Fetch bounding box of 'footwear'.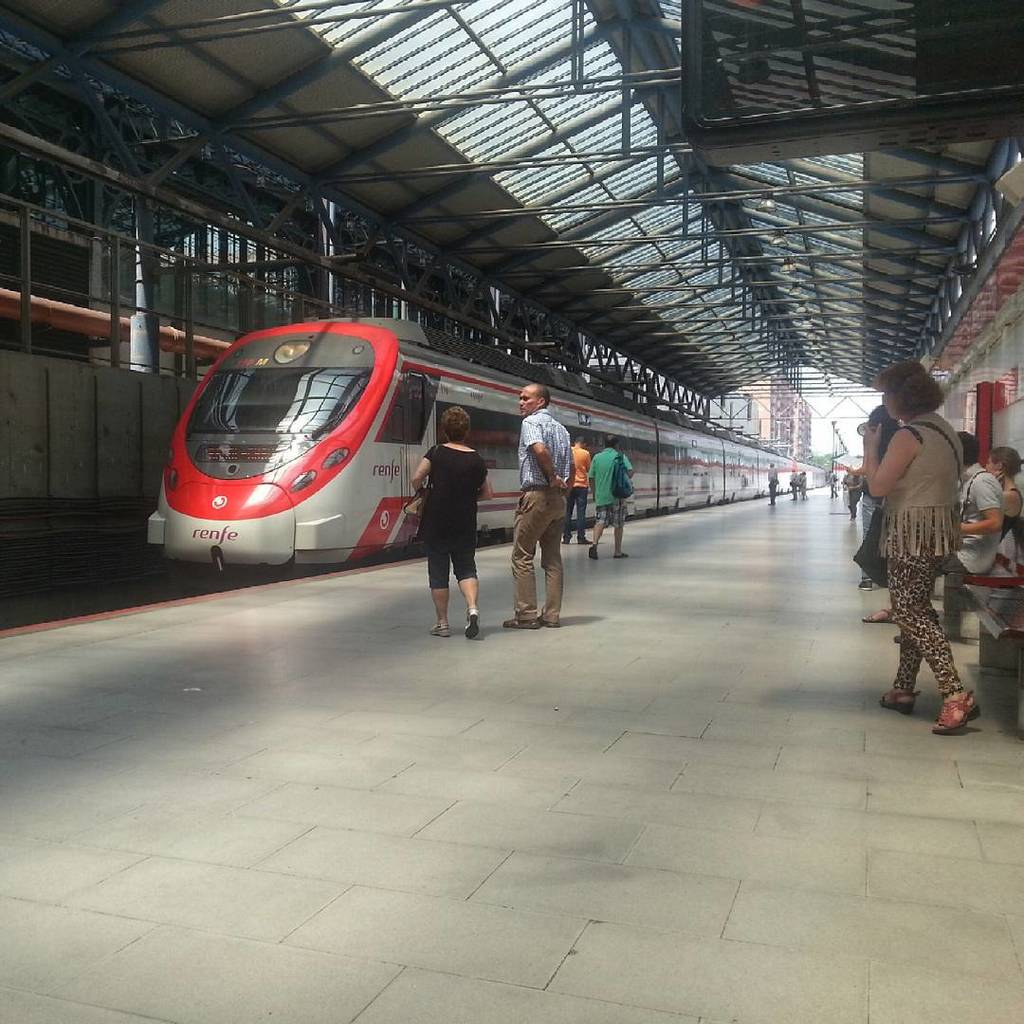
Bbox: x1=862, y1=603, x2=892, y2=625.
